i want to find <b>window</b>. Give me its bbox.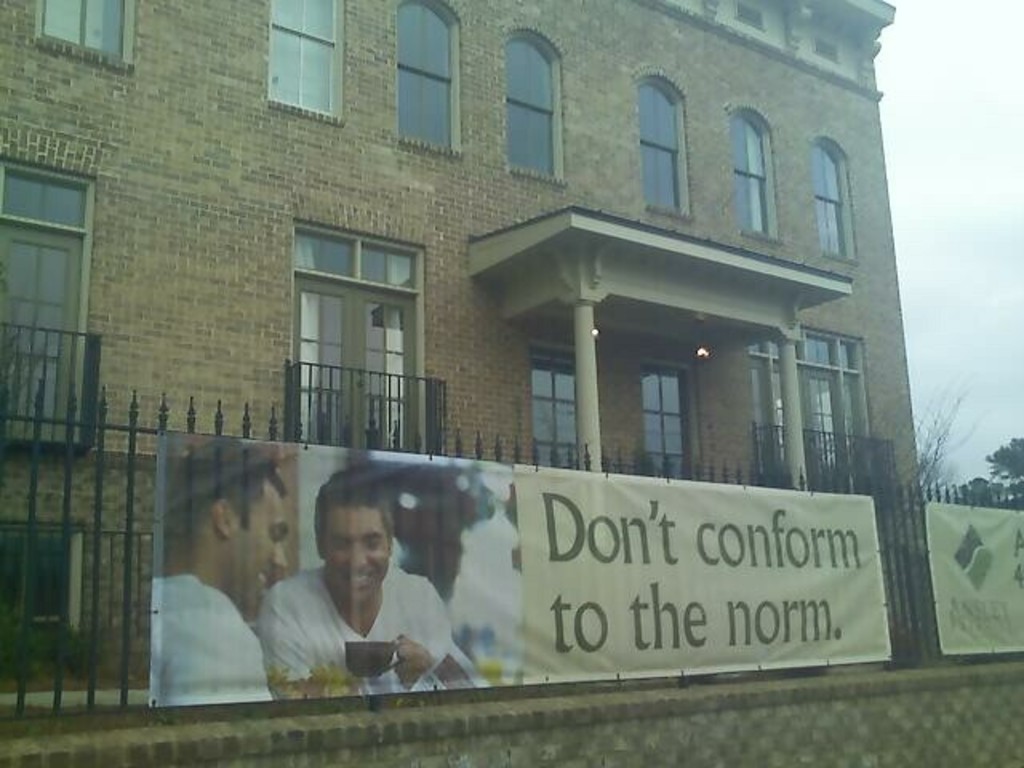
{"left": 746, "top": 326, "right": 867, "bottom": 494}.
